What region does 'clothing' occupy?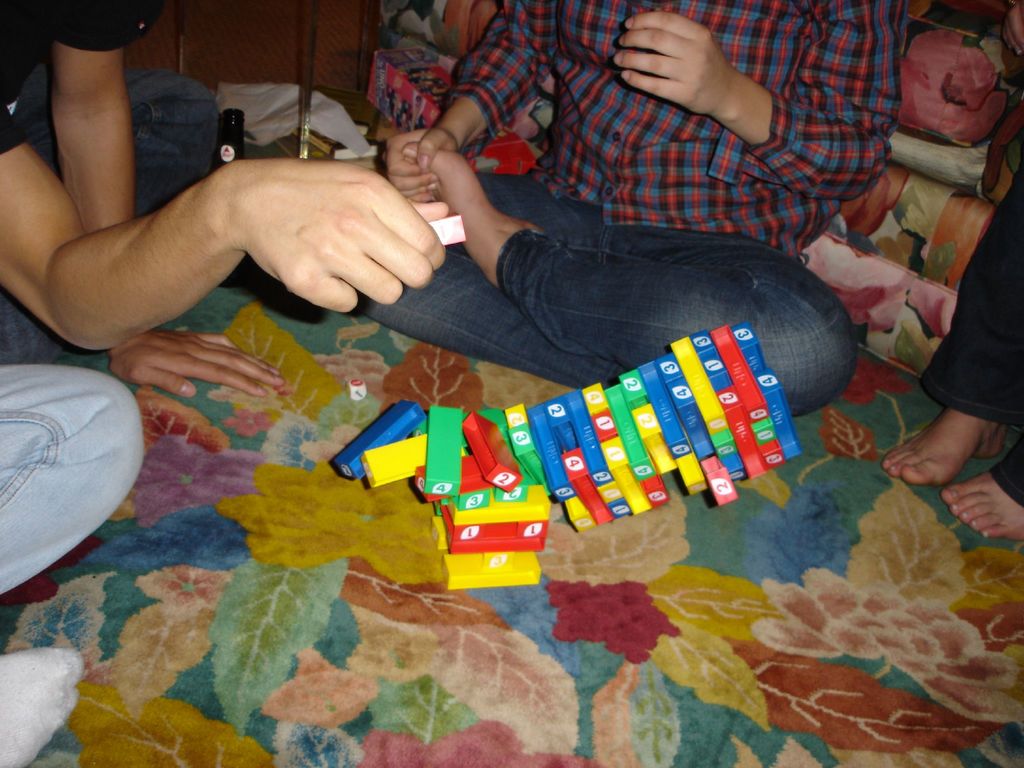
<region>0, 2, 219, 372</region>.
